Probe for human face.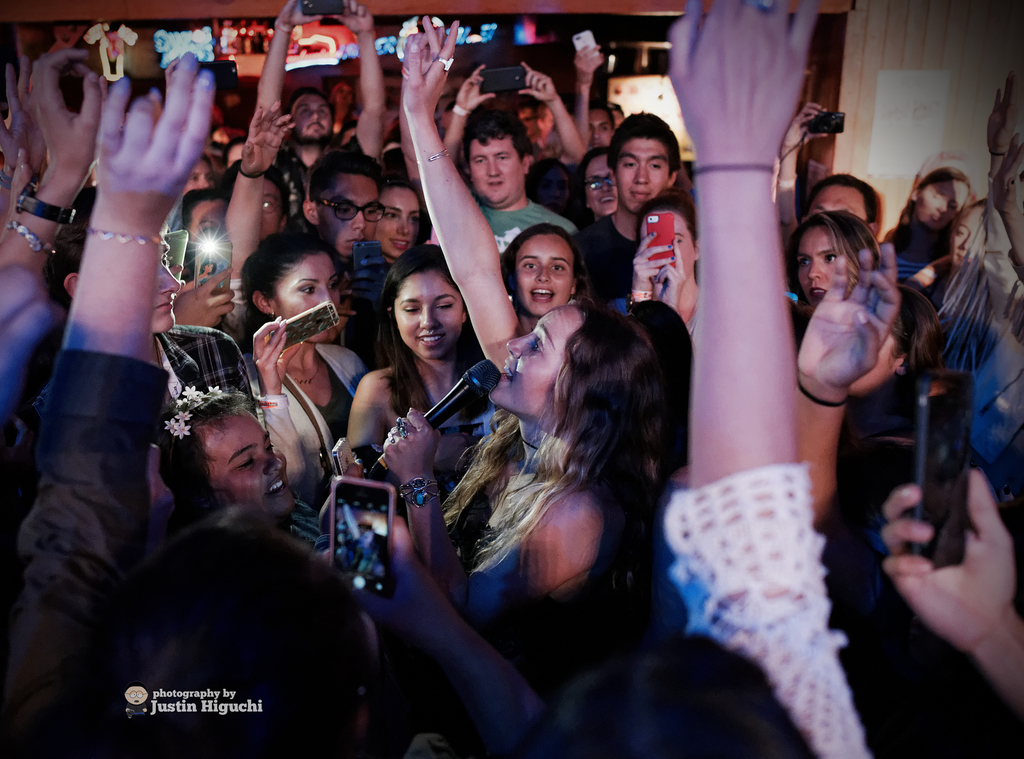
Probe result: box=[276, 251, 340, 348].
